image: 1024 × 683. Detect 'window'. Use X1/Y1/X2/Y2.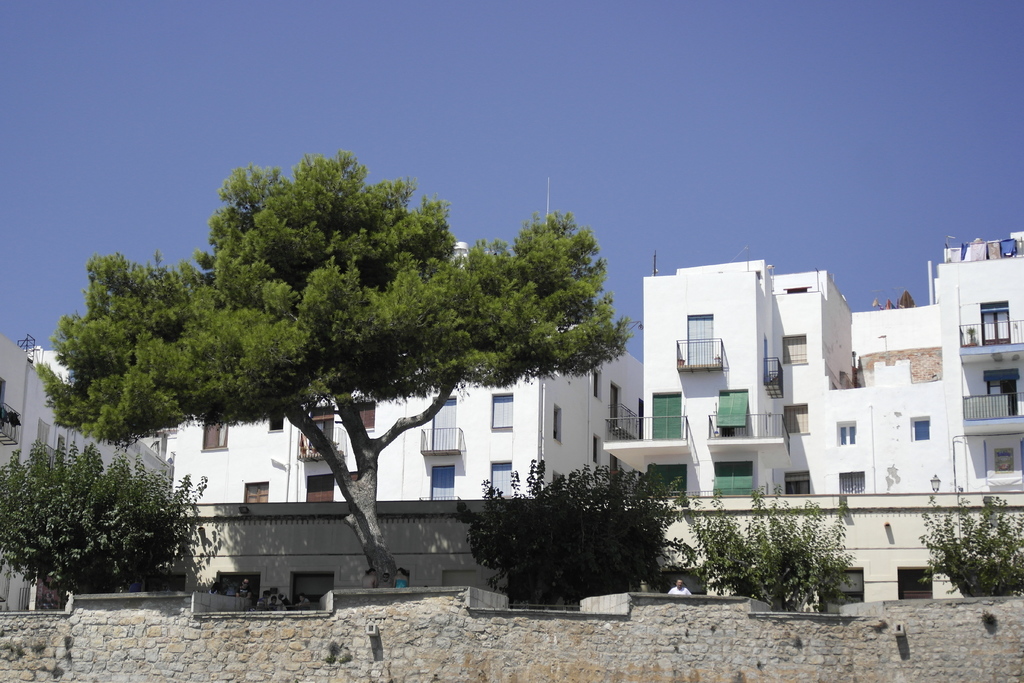
915/416/929/438.
